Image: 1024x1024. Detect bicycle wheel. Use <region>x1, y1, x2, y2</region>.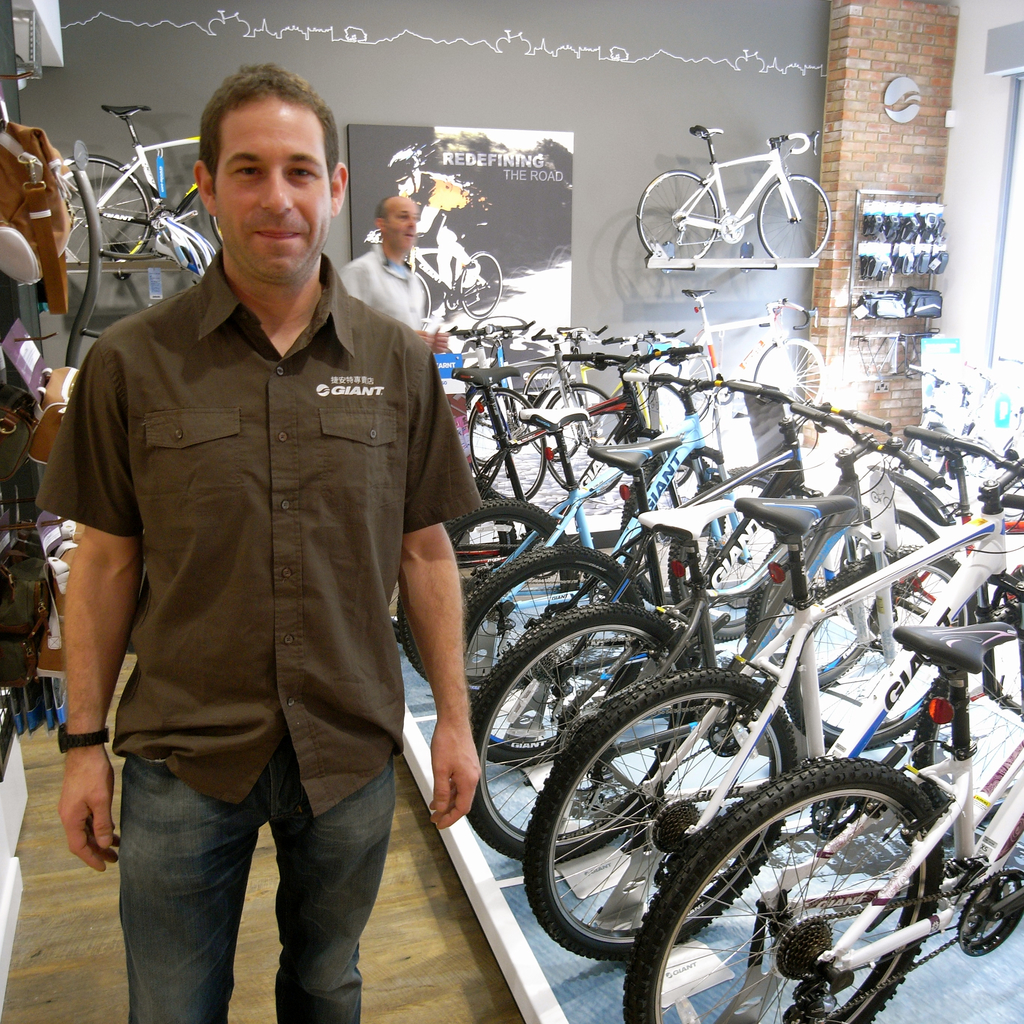
<region>459, 540, 641, 764</region>.
